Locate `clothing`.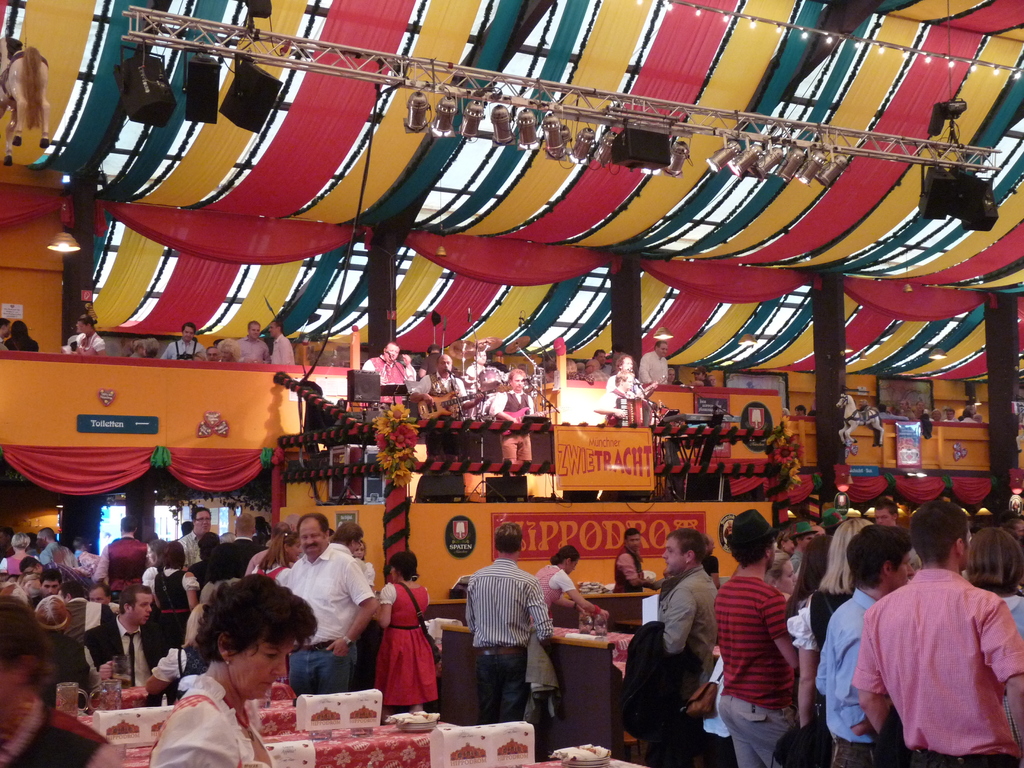
Bounding box: bbox=[815, 590, 875, 764].
